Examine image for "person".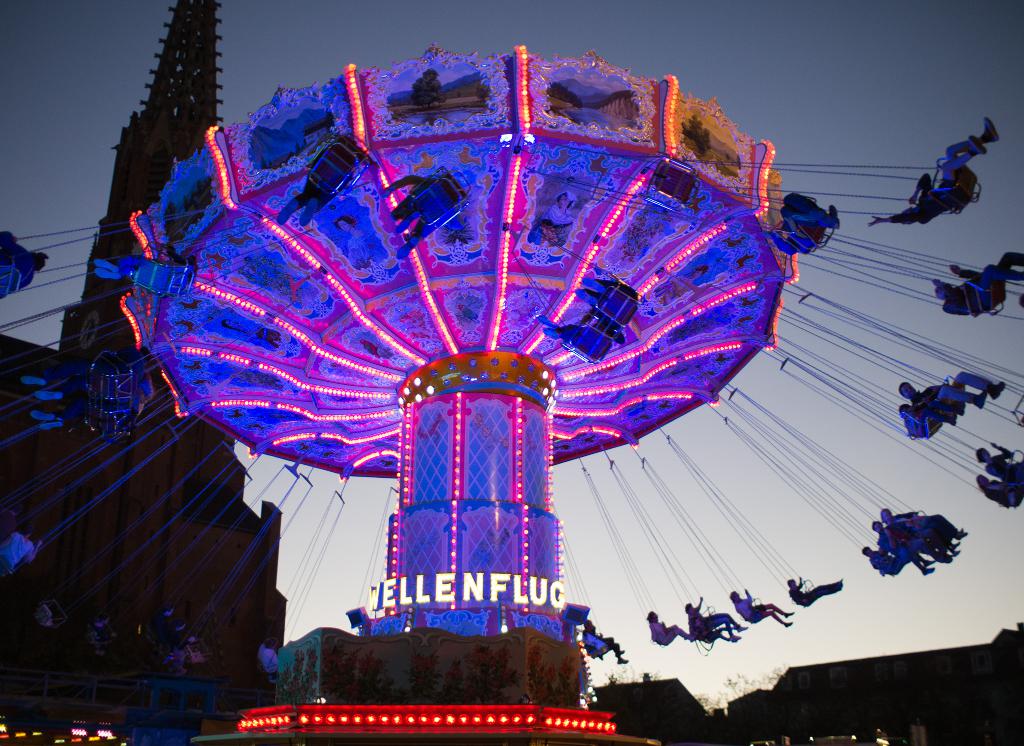
Examination result: select_region(875, 520, 960, 561).
